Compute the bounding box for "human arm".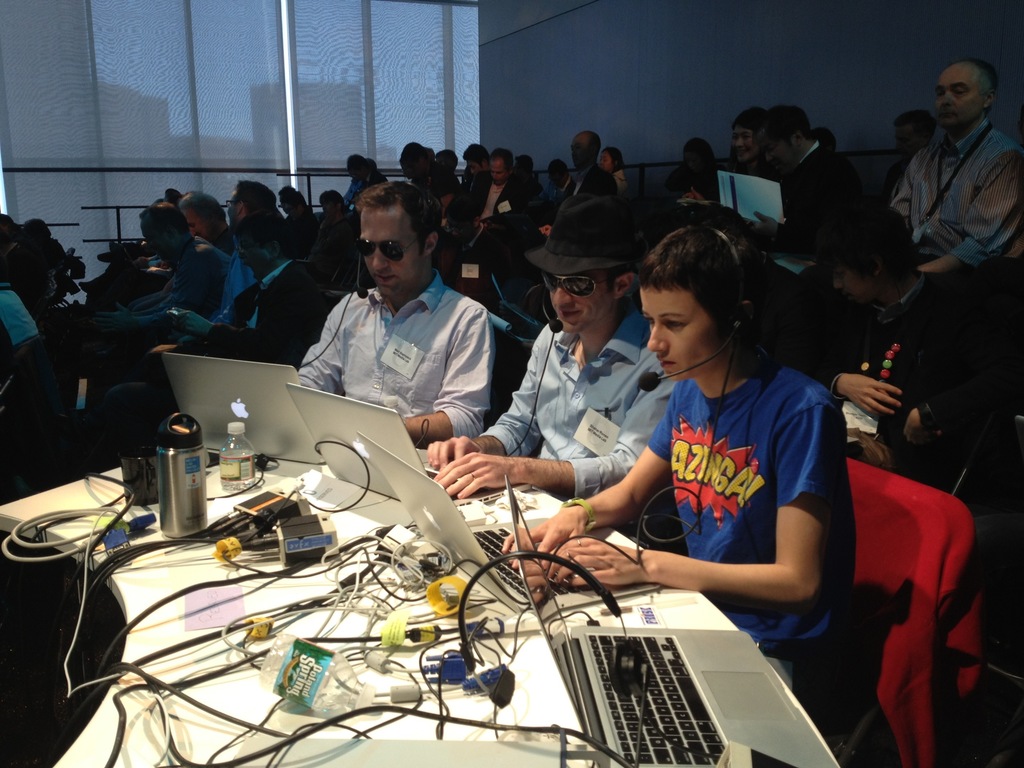
left=295, top=299, right=342, bottom=397.
